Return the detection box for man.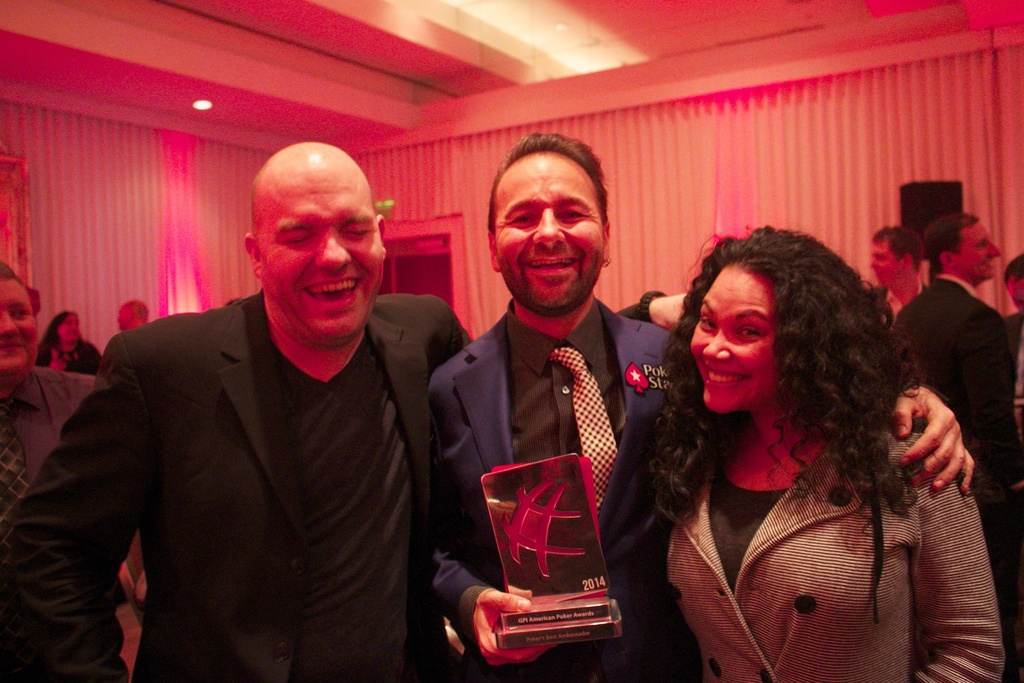
x1=898, y1=210, x2=1023, y2=678.
